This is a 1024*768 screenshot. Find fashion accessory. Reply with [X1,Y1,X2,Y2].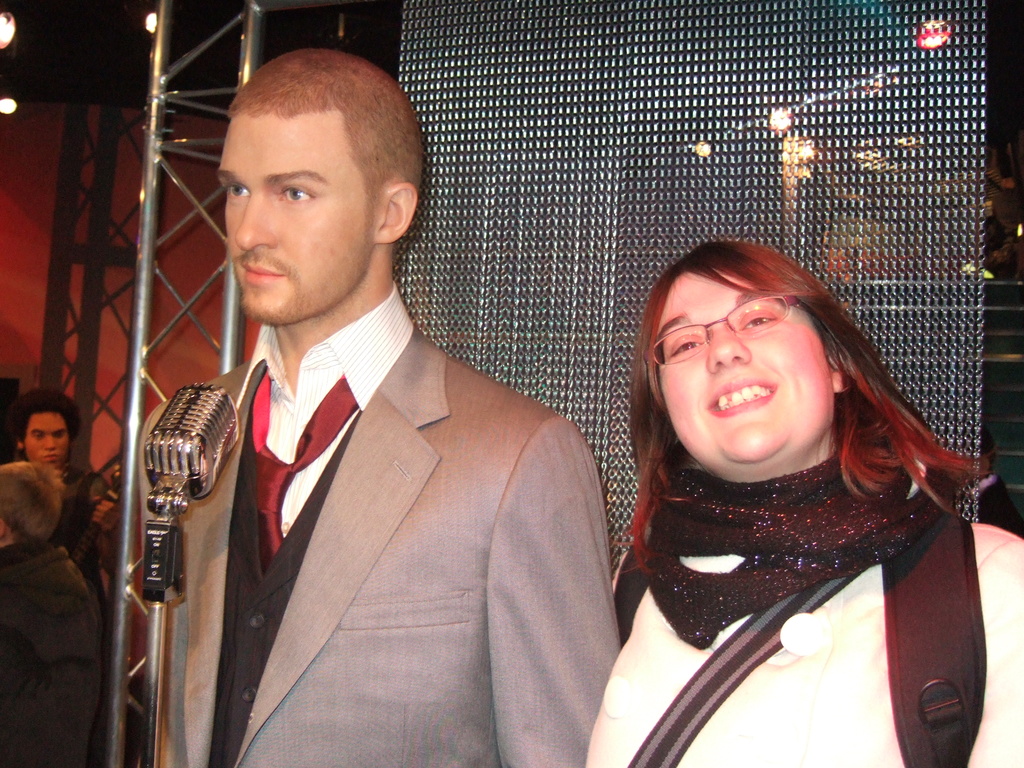
[253,373,355,569].
